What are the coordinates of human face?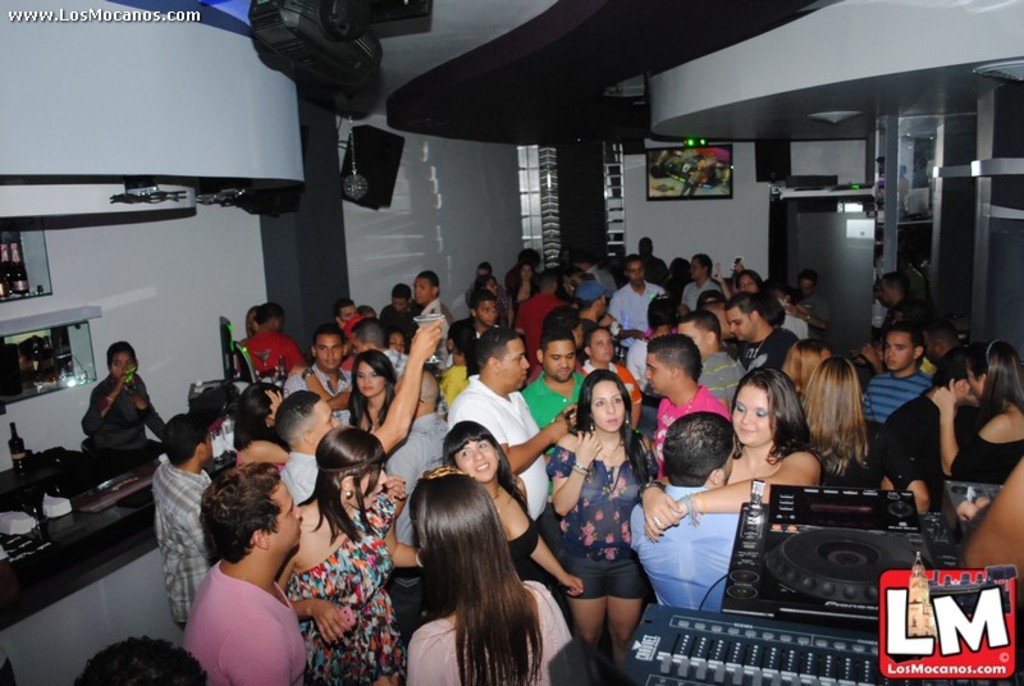
[728,305,760,342].
